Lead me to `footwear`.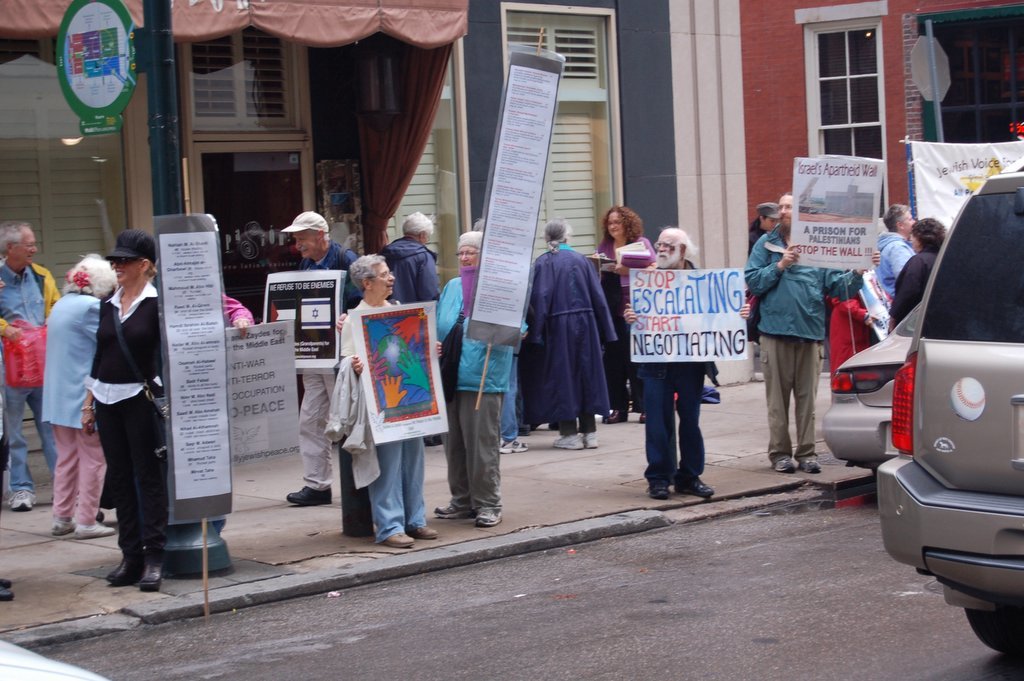
Lead to (135, 560, 165, 590).
